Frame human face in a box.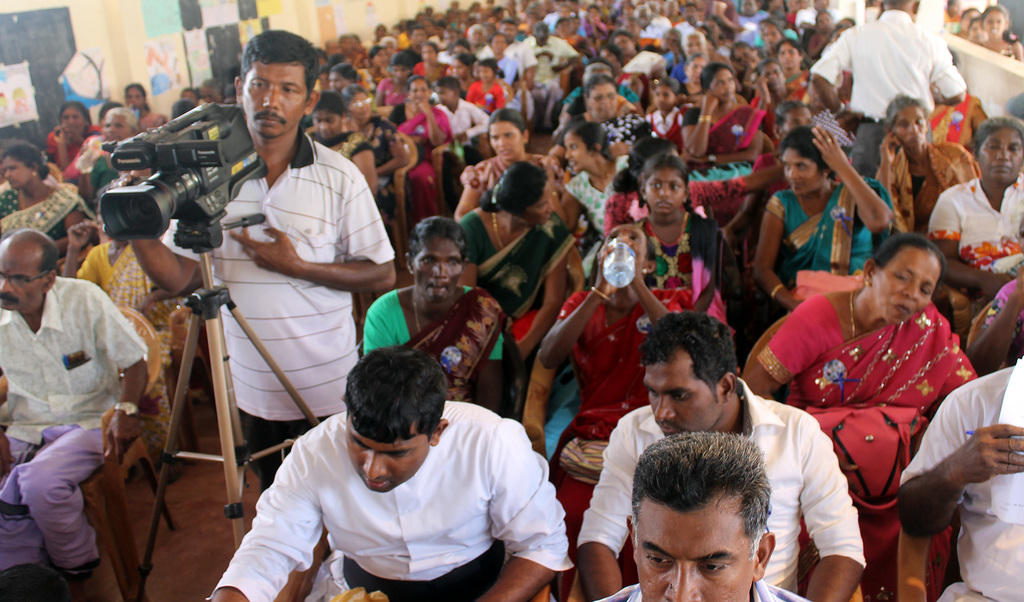
(764, 62, 784, 90).
